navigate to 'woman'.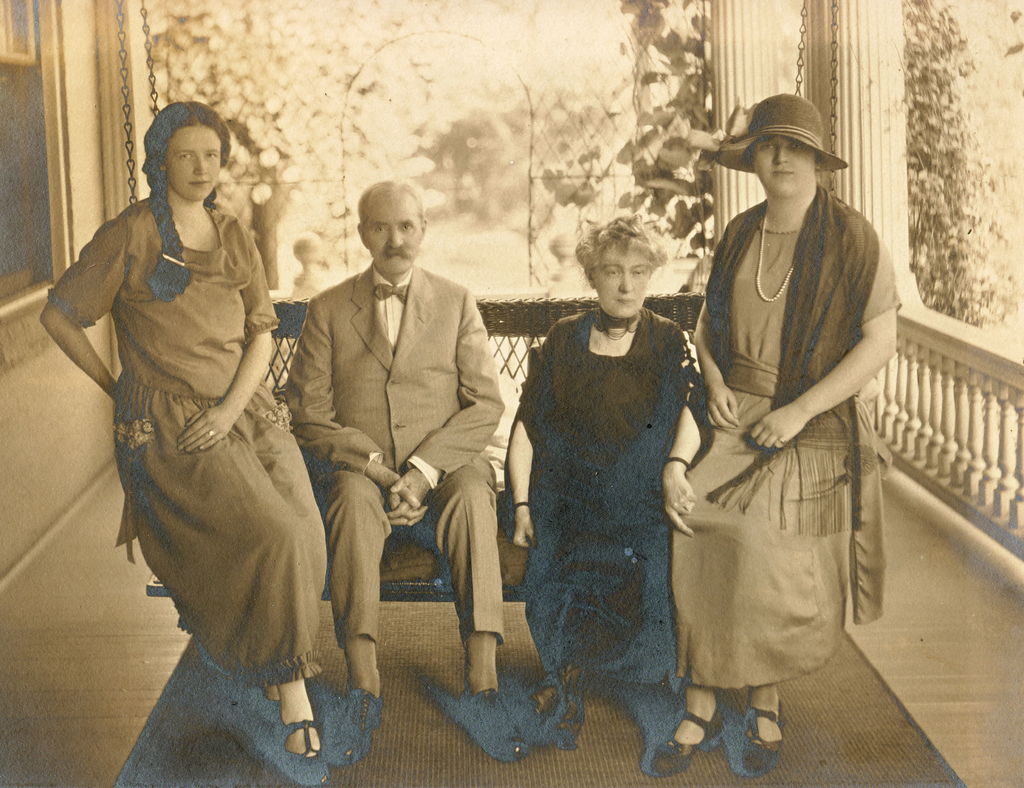
Navigation target: select_region(37, 98, 324, 760).
